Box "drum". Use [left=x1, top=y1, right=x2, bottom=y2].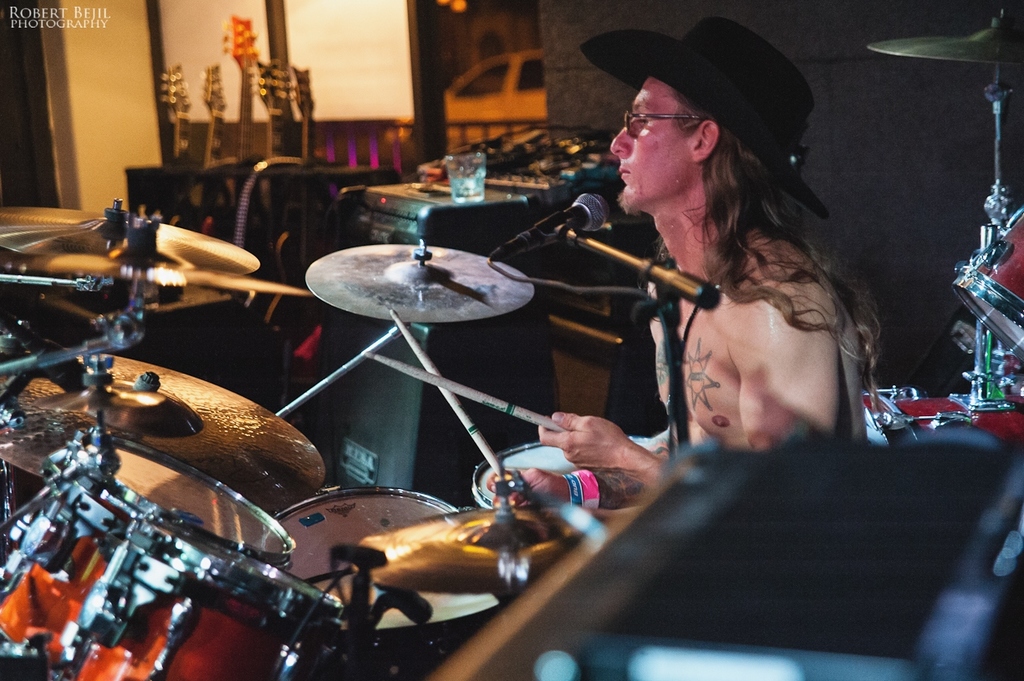
[left=336, top=592, right=502, bottom=680].
